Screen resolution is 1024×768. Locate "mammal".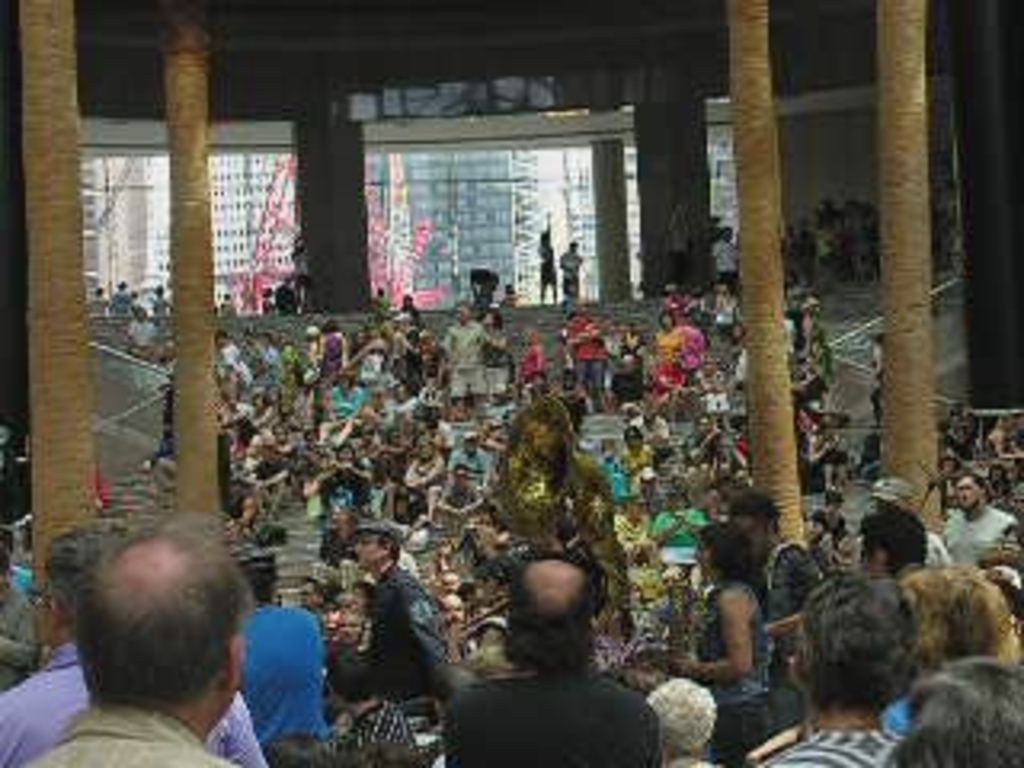
x1=134, y1=298, x2=150, y2=323.
